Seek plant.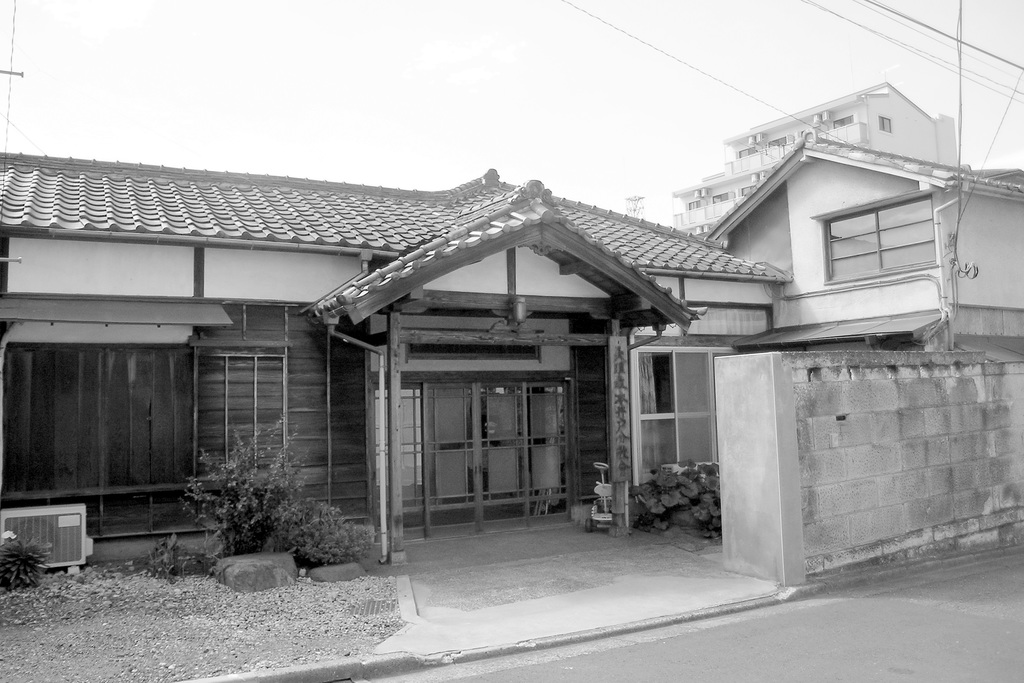
0,539,56,588.
